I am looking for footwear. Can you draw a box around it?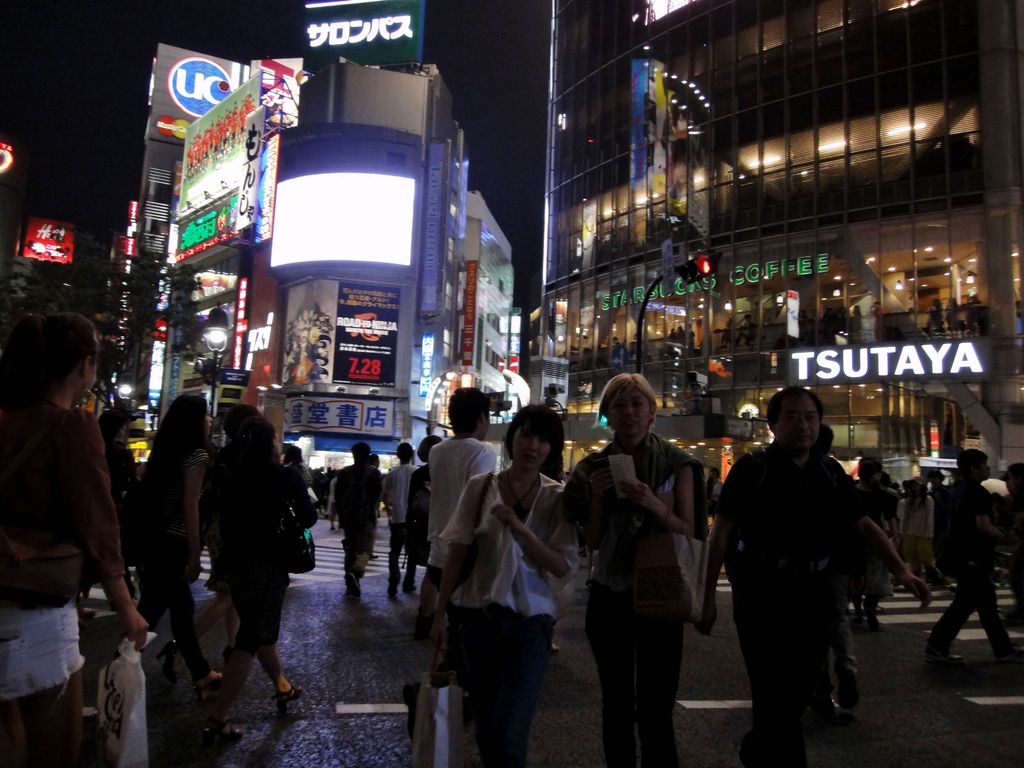
Sure, the bounding box is detection(155, 642, 176, 679).
